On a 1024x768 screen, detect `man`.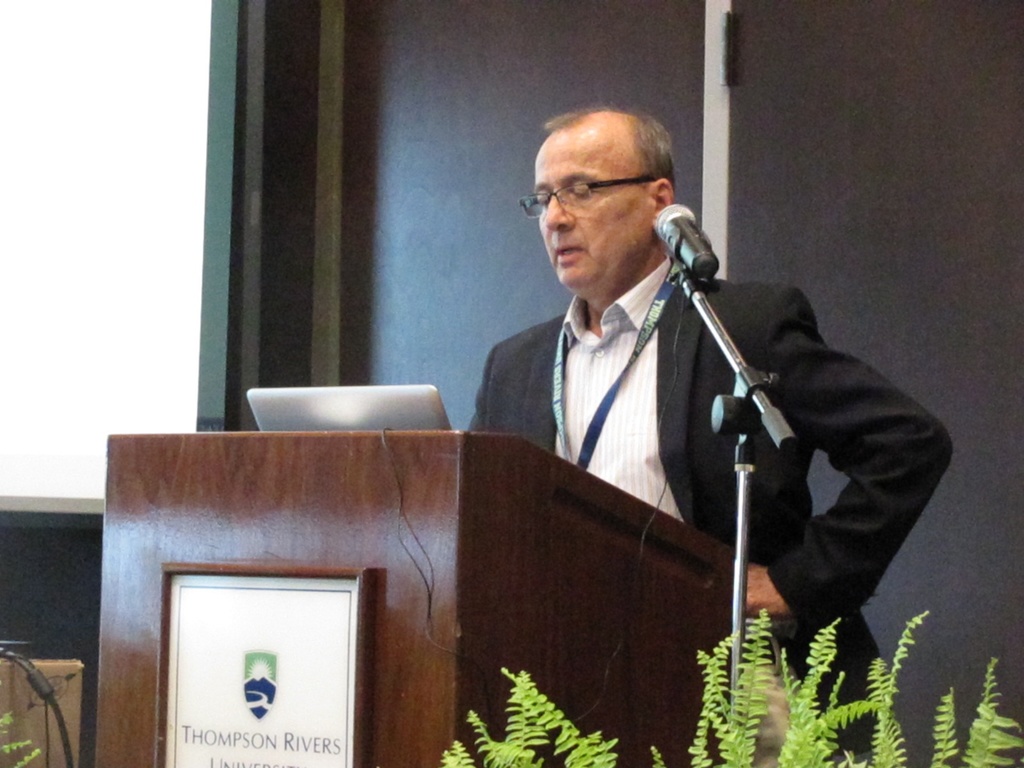
bbox=[459, 104, 954, 767].
